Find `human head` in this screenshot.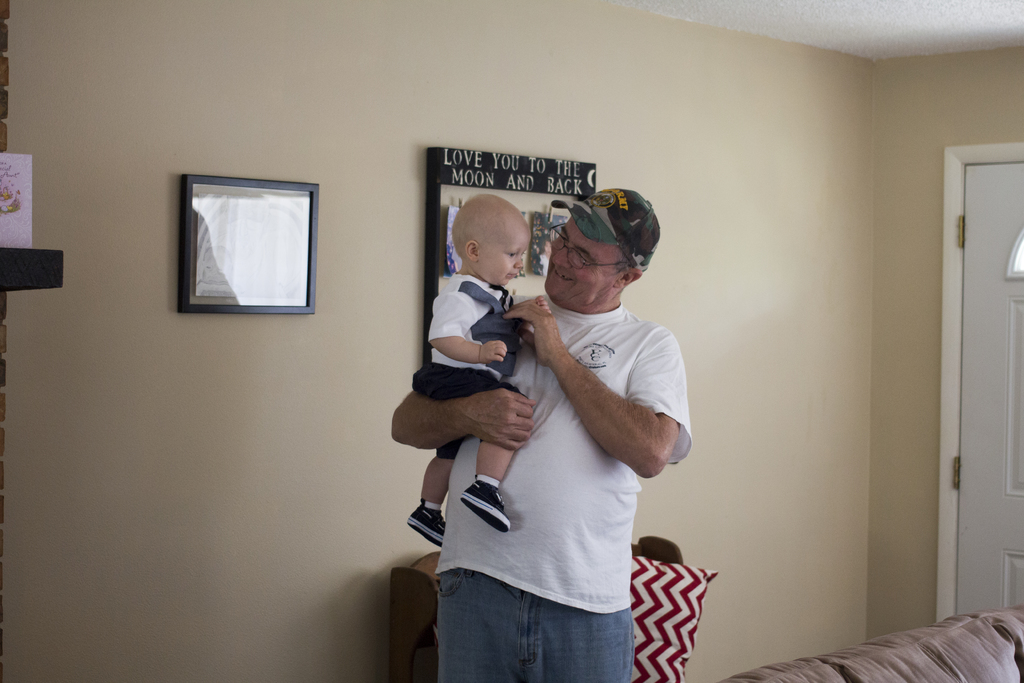
The bounding box for `human head` is bbox(449, 194, 535, 288).
